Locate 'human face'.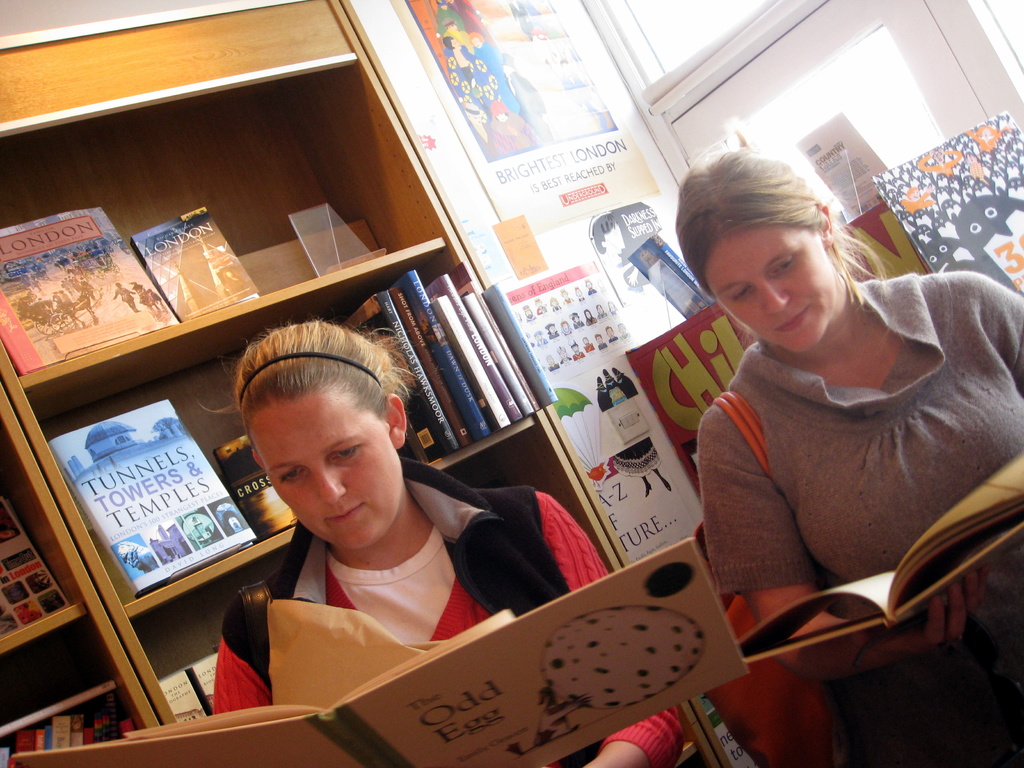
Bounding box: [258,399,405,549].
